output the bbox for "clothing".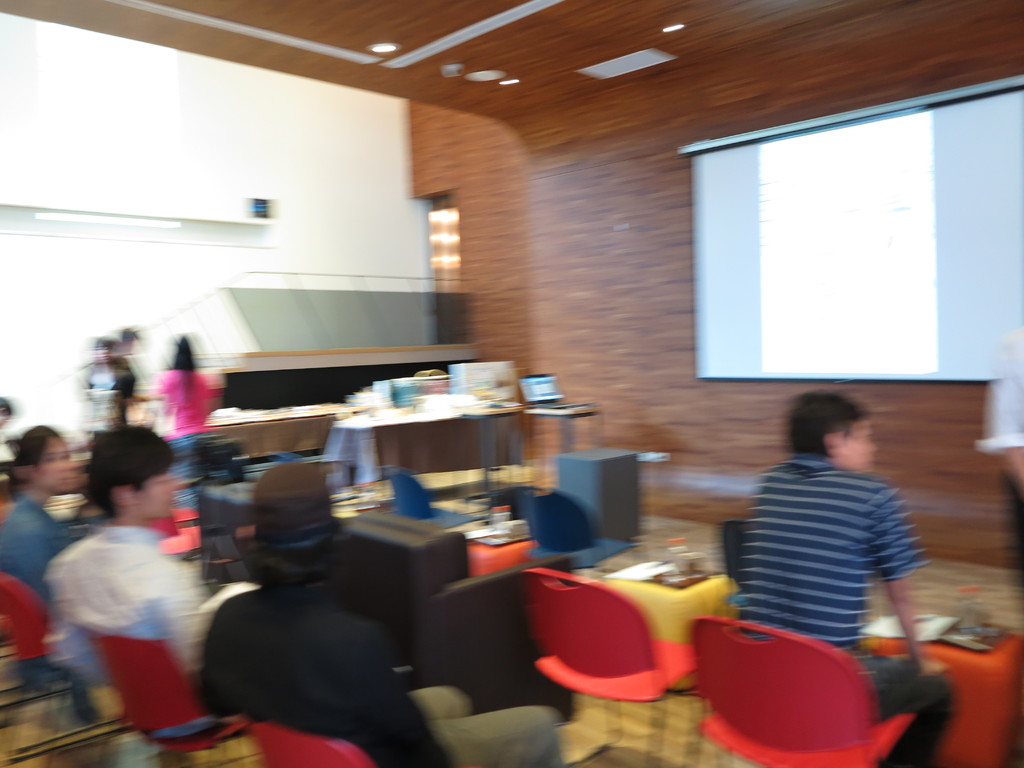
x1=730 y1=431 x2=938 y2=667.
